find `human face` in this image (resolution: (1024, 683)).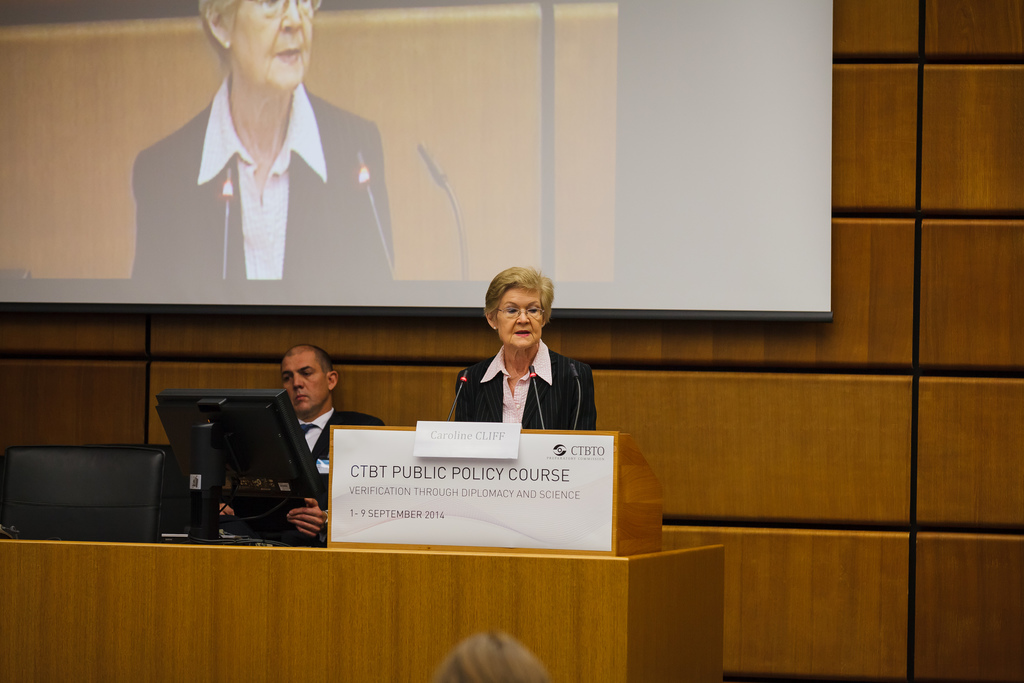
(493, 284, 545, 352).
